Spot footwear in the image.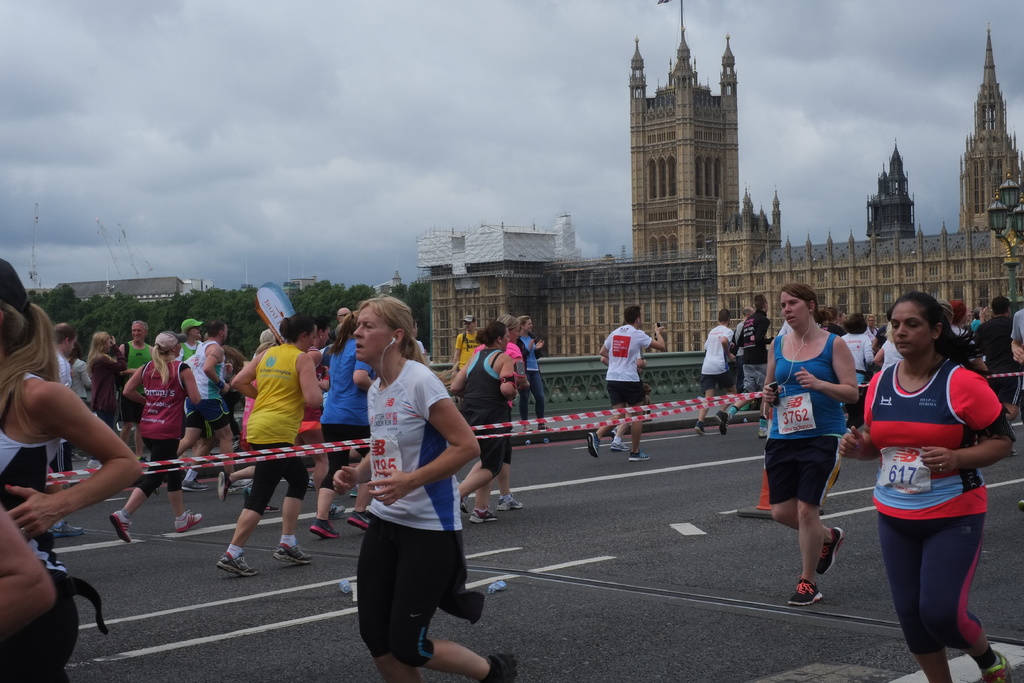
footwear found at crop(632, 452, 653, 463).
